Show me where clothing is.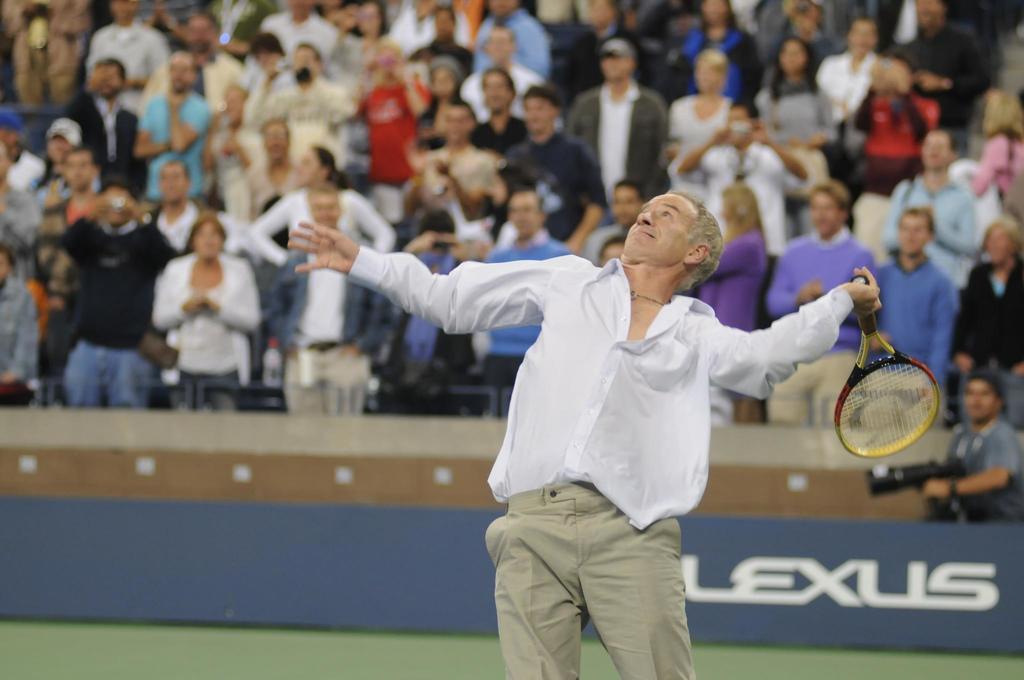
clothing is at detection(0, 180, 41, 279).
